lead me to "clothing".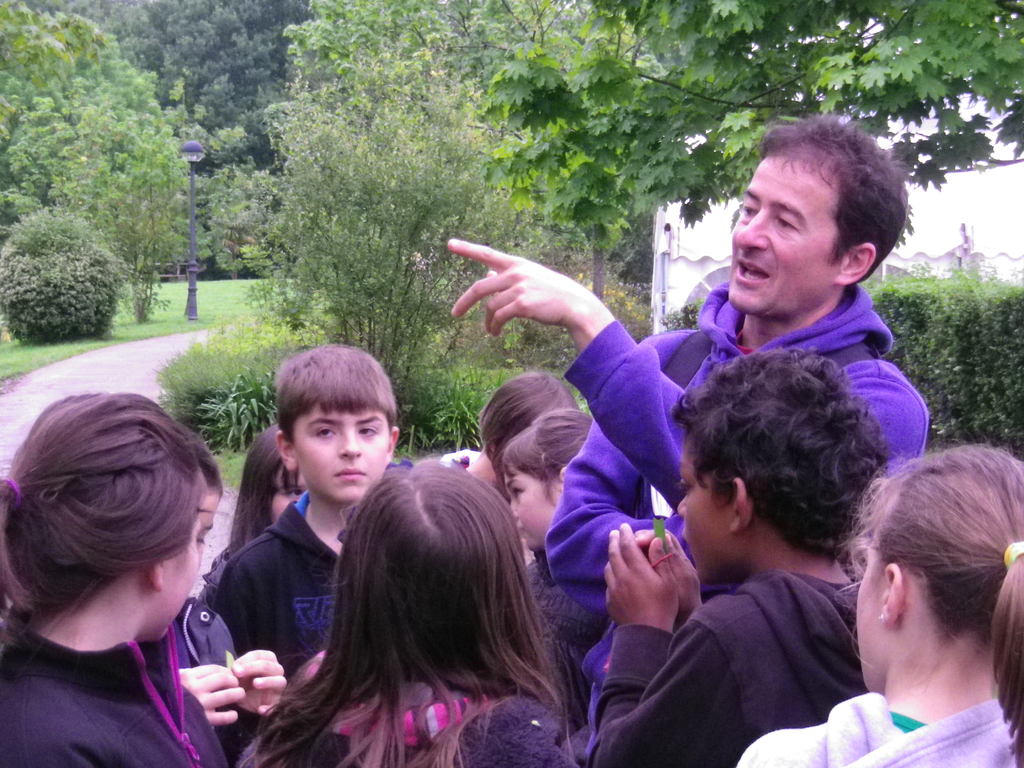
Lead to {"left": 184, "top": 598, "right": 248, "bottom": 767}.
